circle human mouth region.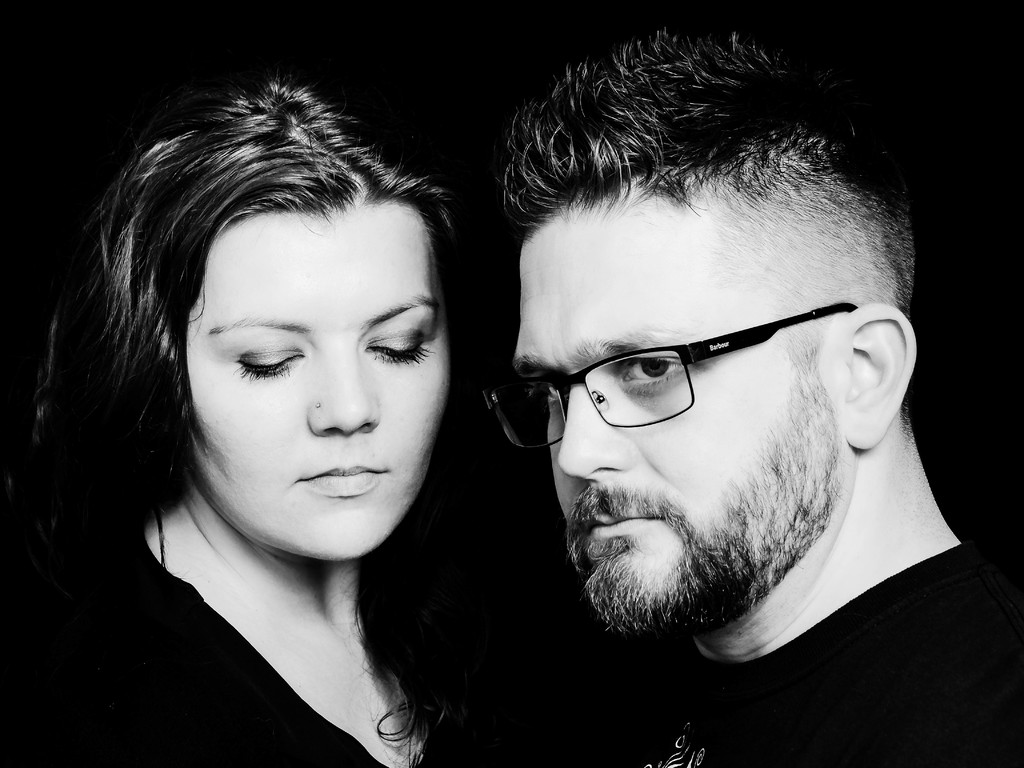
Region: l=307, t=461, r=385, b=487.
